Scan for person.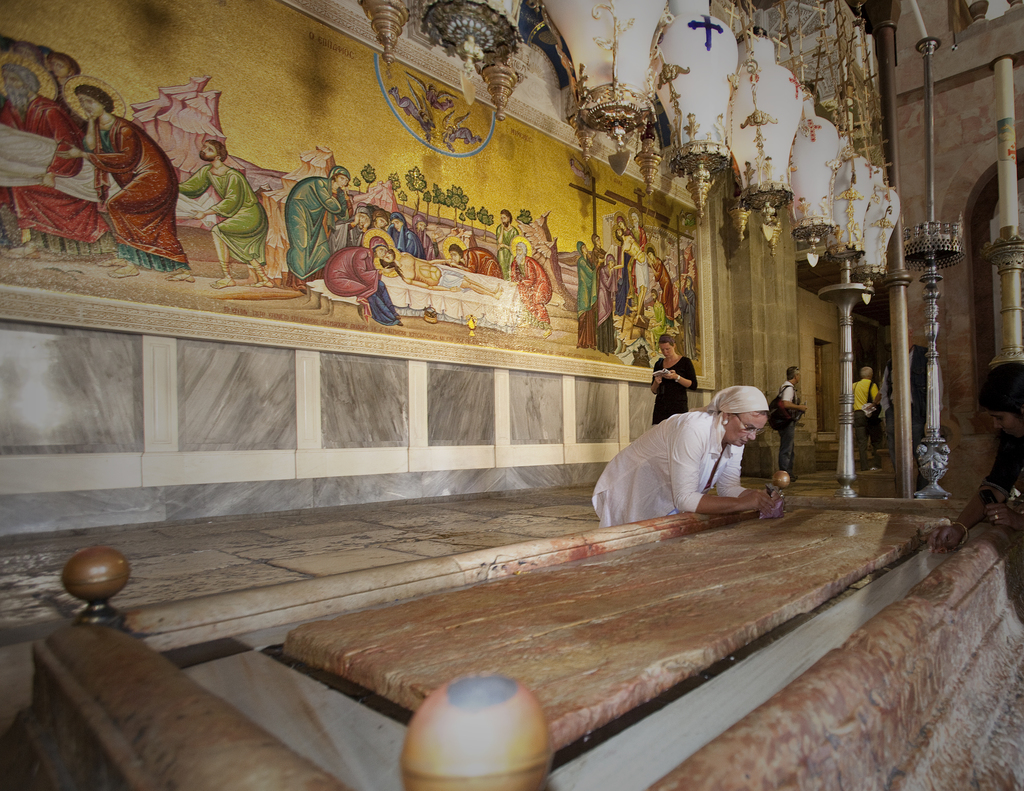
Scan result: x1=852 y1=360 x2=881 y2=468.
